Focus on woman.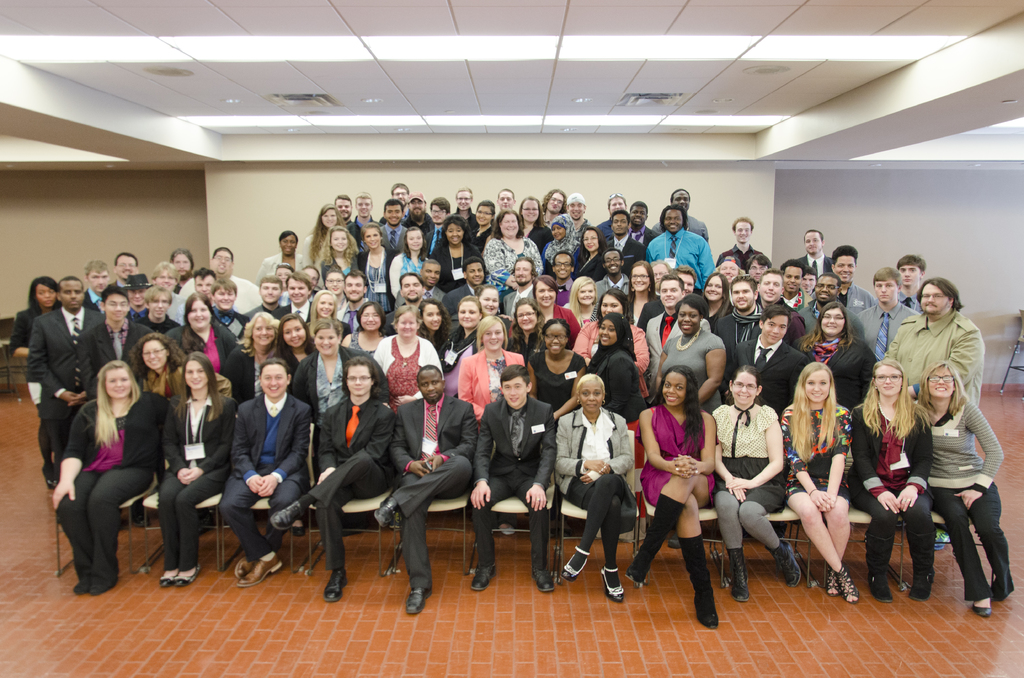
Focused at (x1=140, y1=332, x2=177, y2=407).
